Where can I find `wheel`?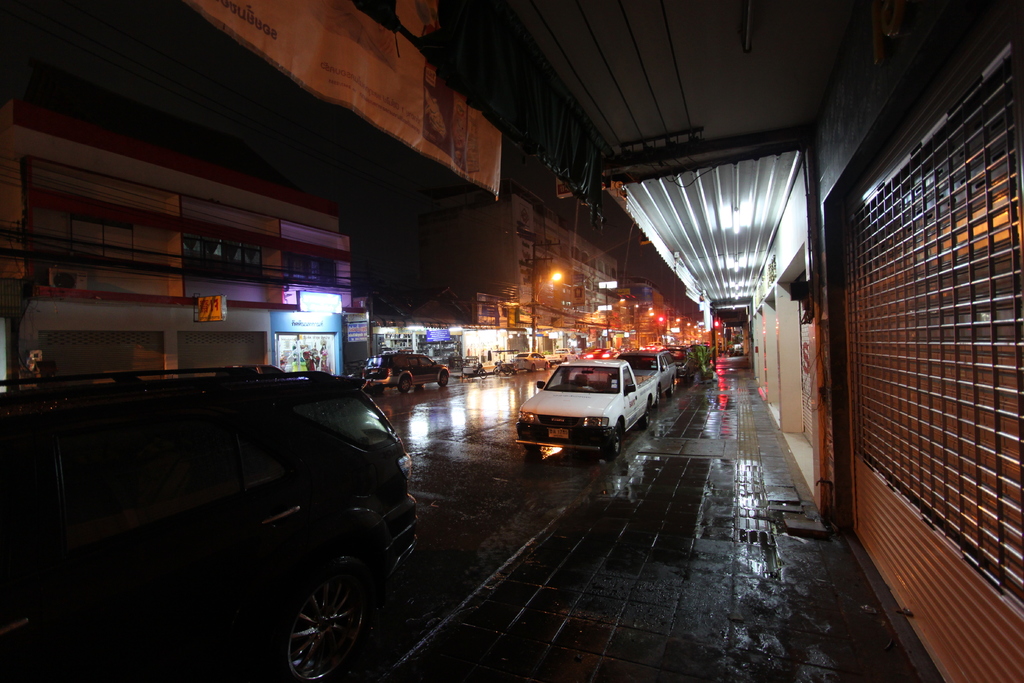
You can find it at x1=656 y1=387 x2=664 y2=411.
